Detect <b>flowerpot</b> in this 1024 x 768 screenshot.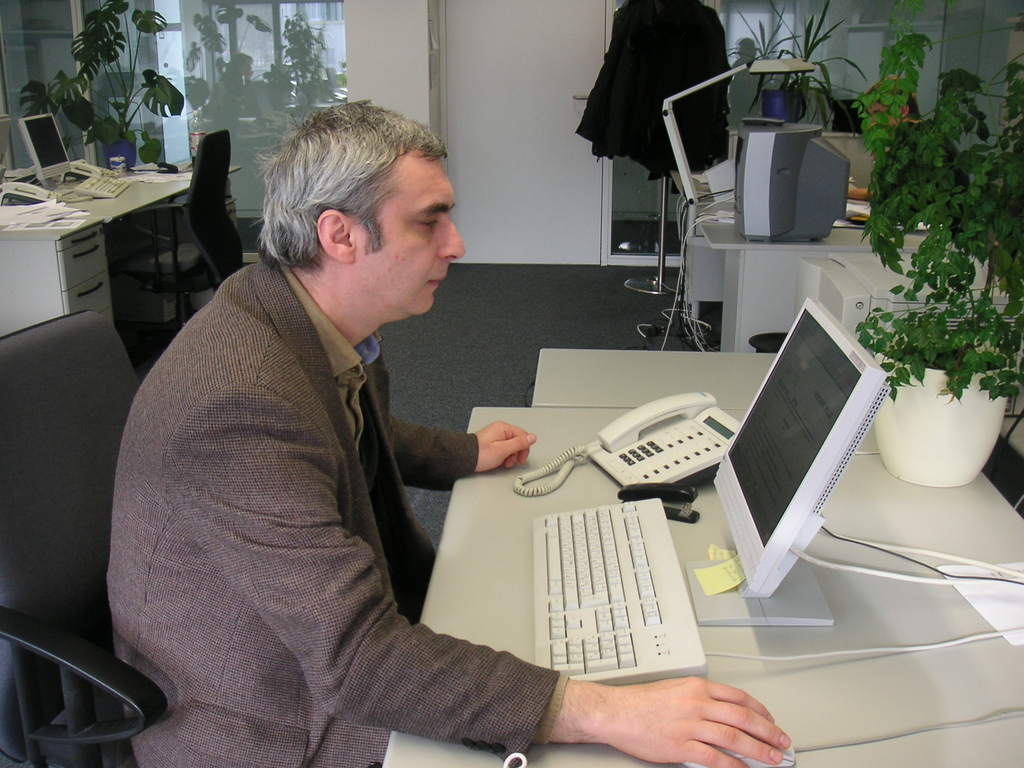
Detection: 758, 88, 801, 122.
